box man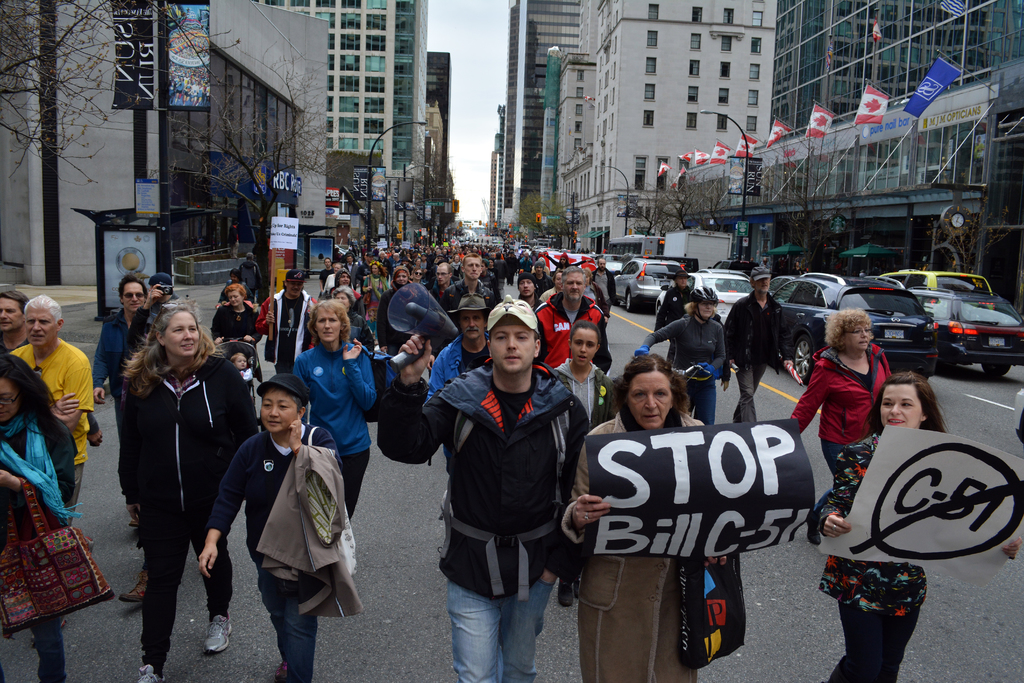
(left=130, top=268, right=185, bottom=347)
